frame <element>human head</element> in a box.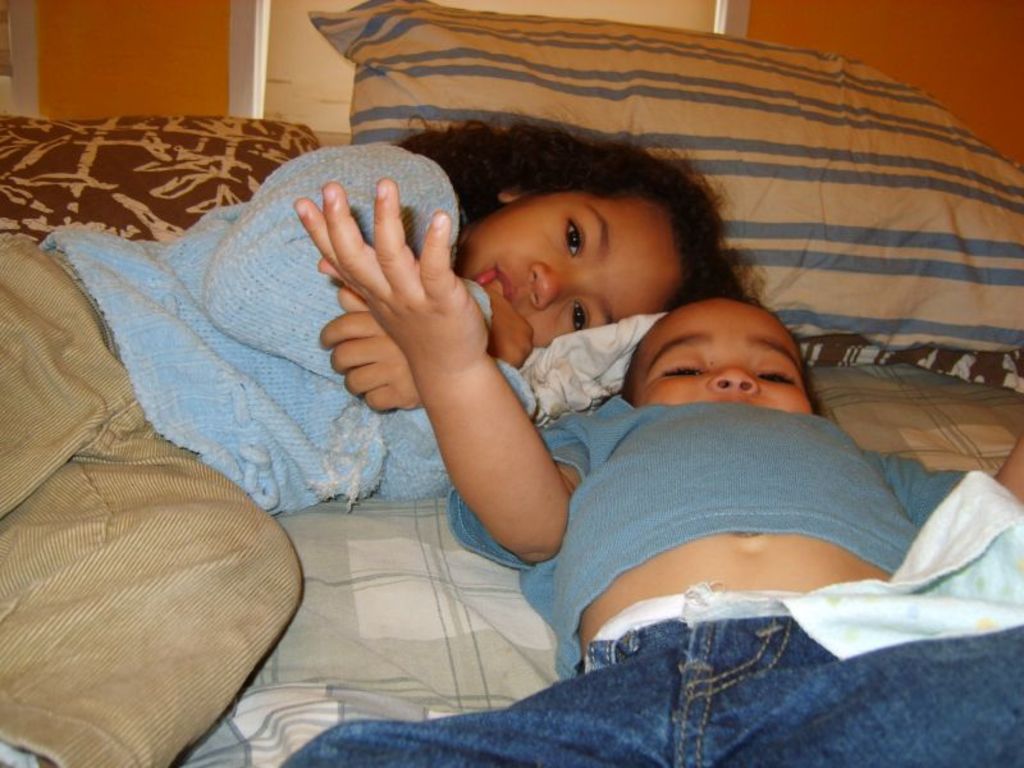
(453,147,691,330).
